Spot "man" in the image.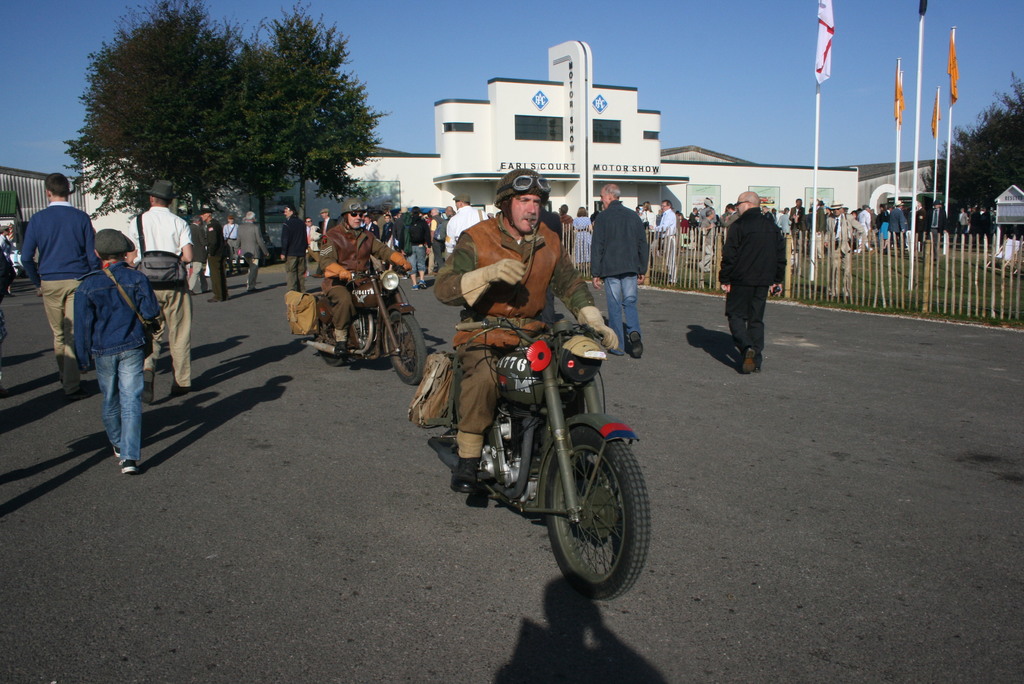
"man" found at bbox=[202, 200, 227, 310].
